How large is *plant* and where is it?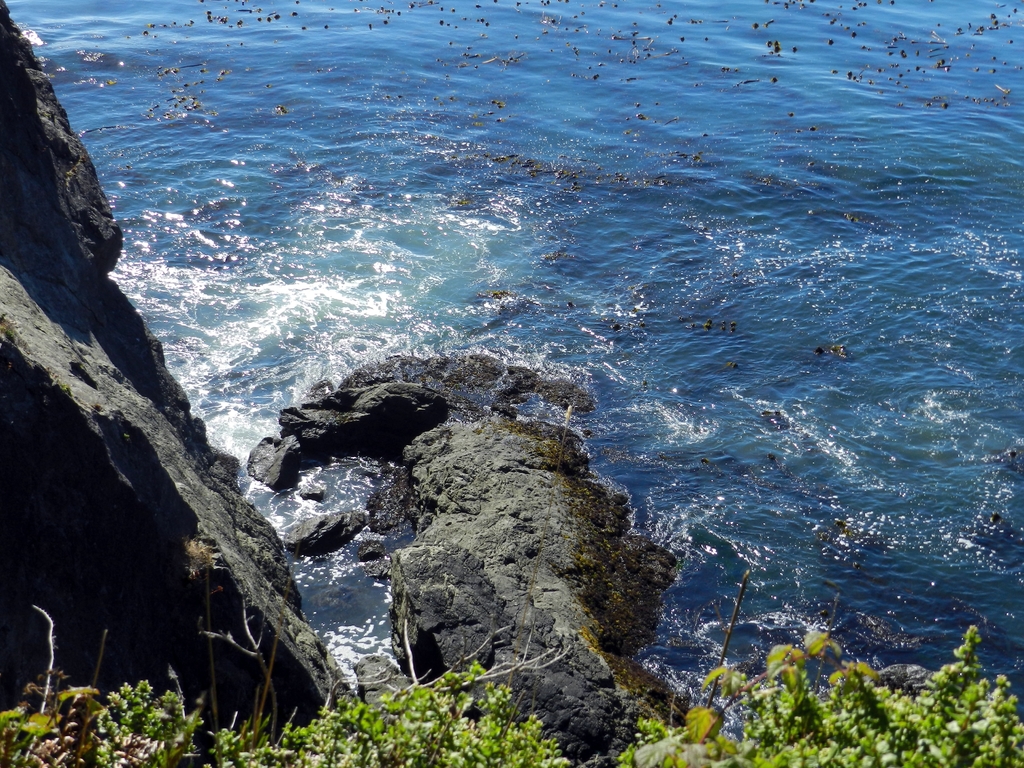
Bounding box: [419, 658, 509, 748].
